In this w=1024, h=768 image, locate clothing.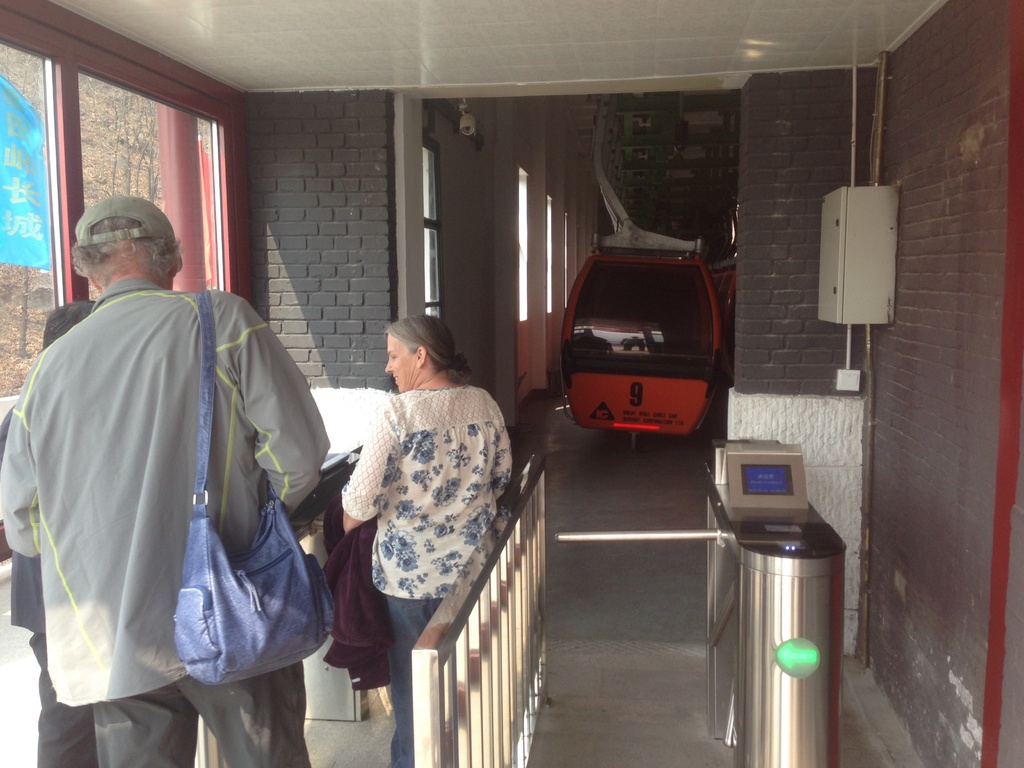
Bounding box: box=[340, 389, 513, 767].
